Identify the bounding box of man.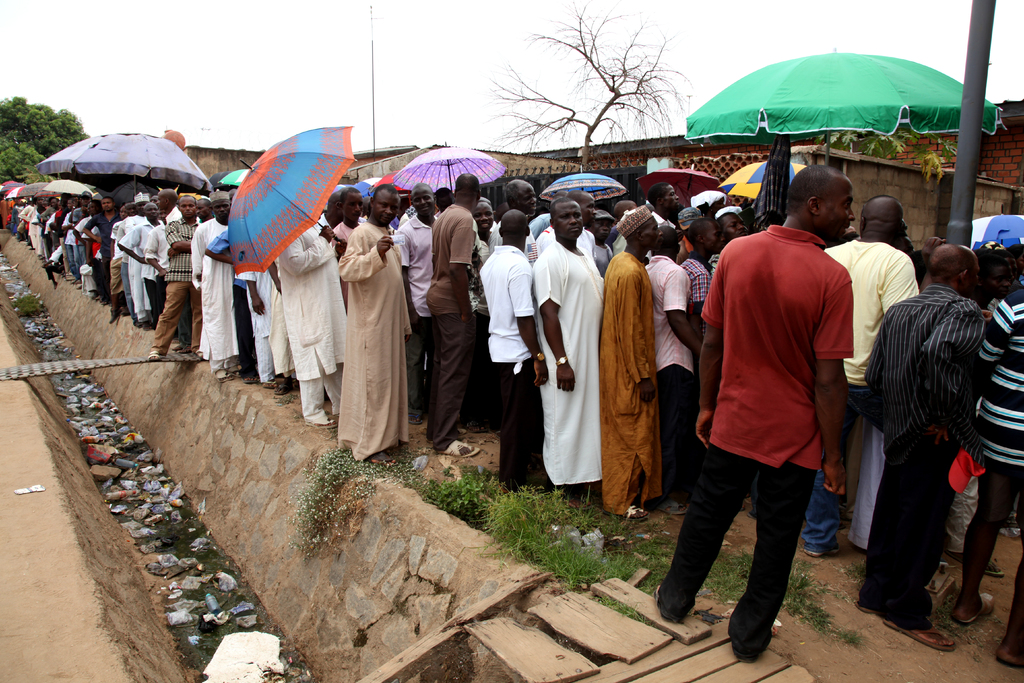
712:209:747:273.
